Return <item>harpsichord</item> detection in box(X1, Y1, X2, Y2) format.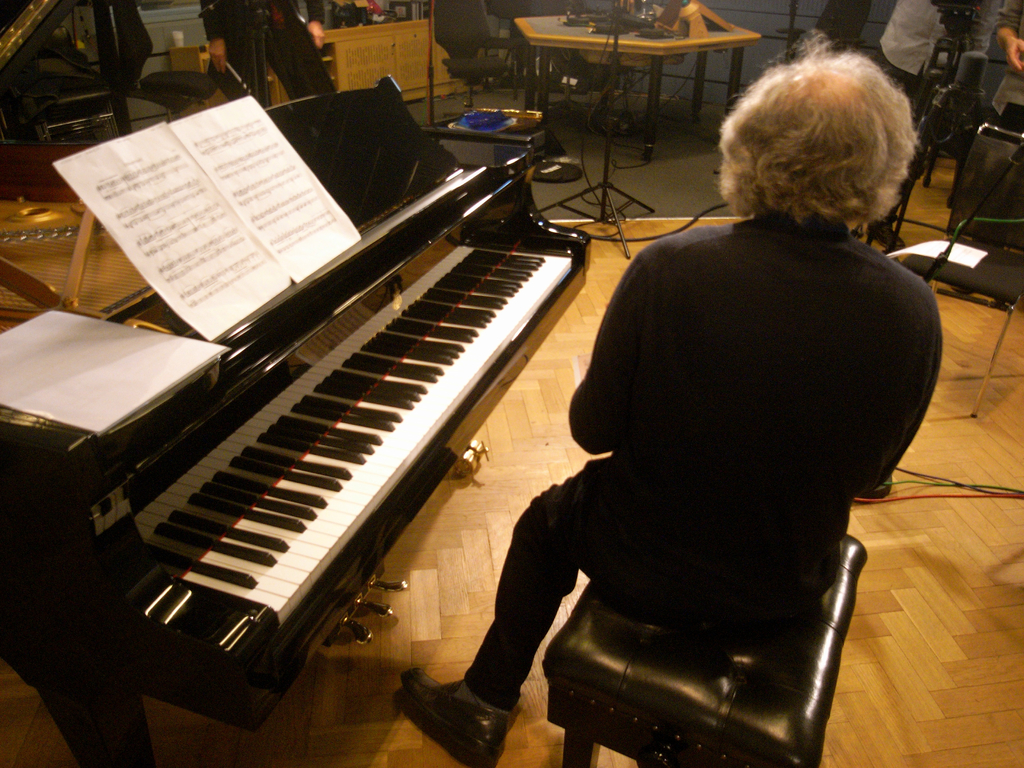
box(0, 77, 588, 767).
